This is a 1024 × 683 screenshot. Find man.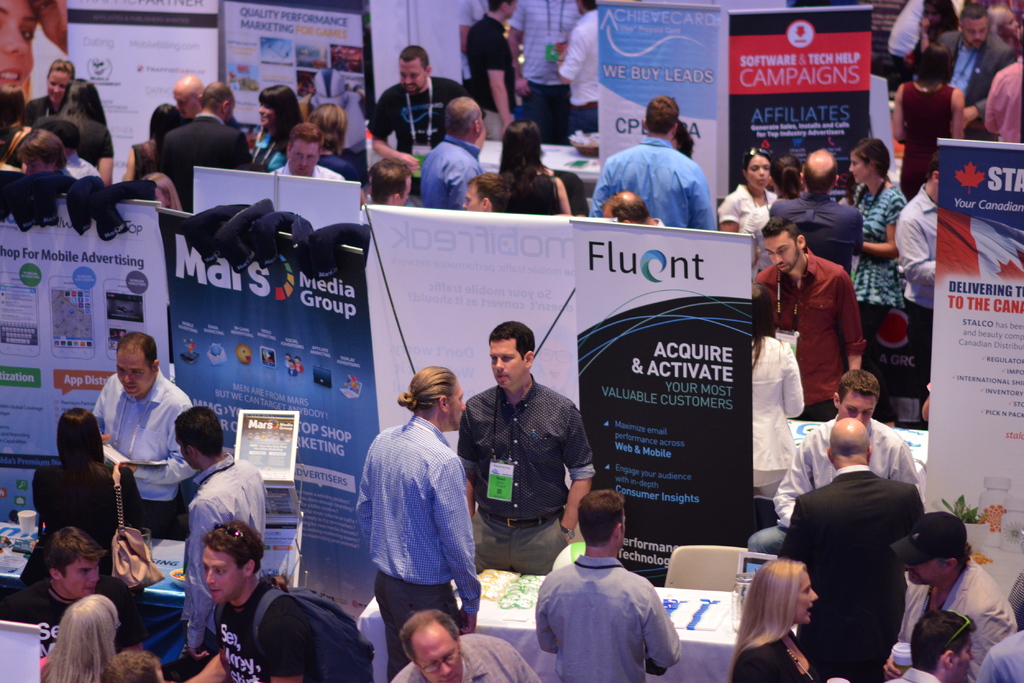
Bounding box: (left=983, top=21, right=1023, bottom=144).
